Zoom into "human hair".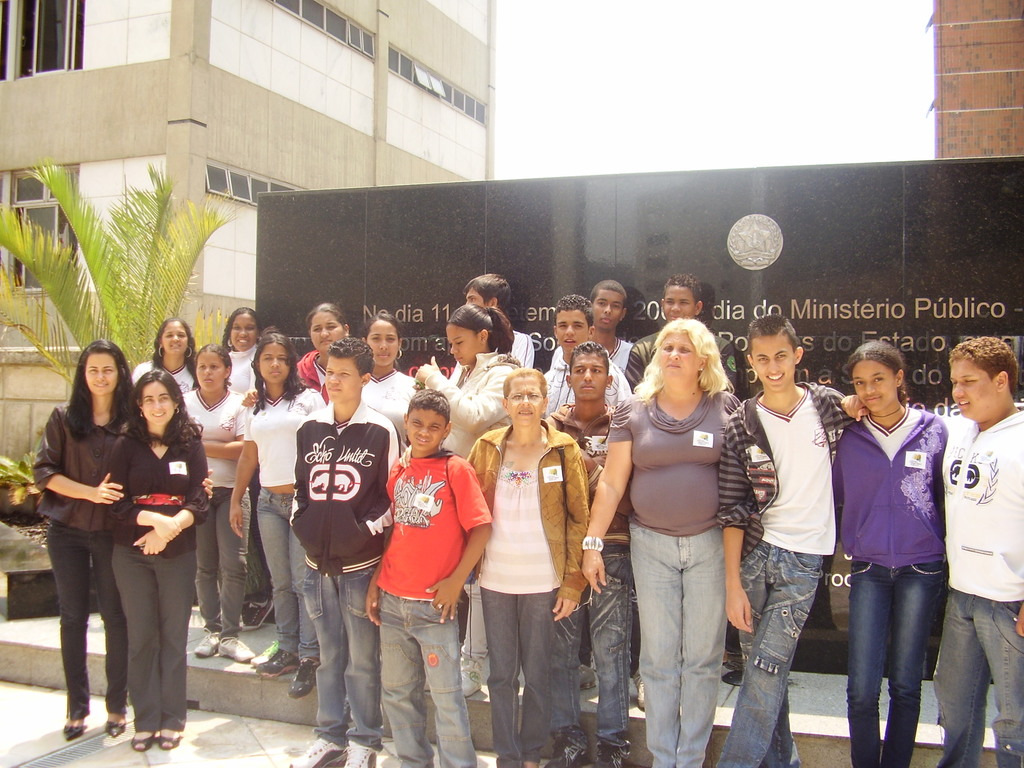
Zoom target: pyautogui.locateOnScreen(566, 338, 609, 373).
